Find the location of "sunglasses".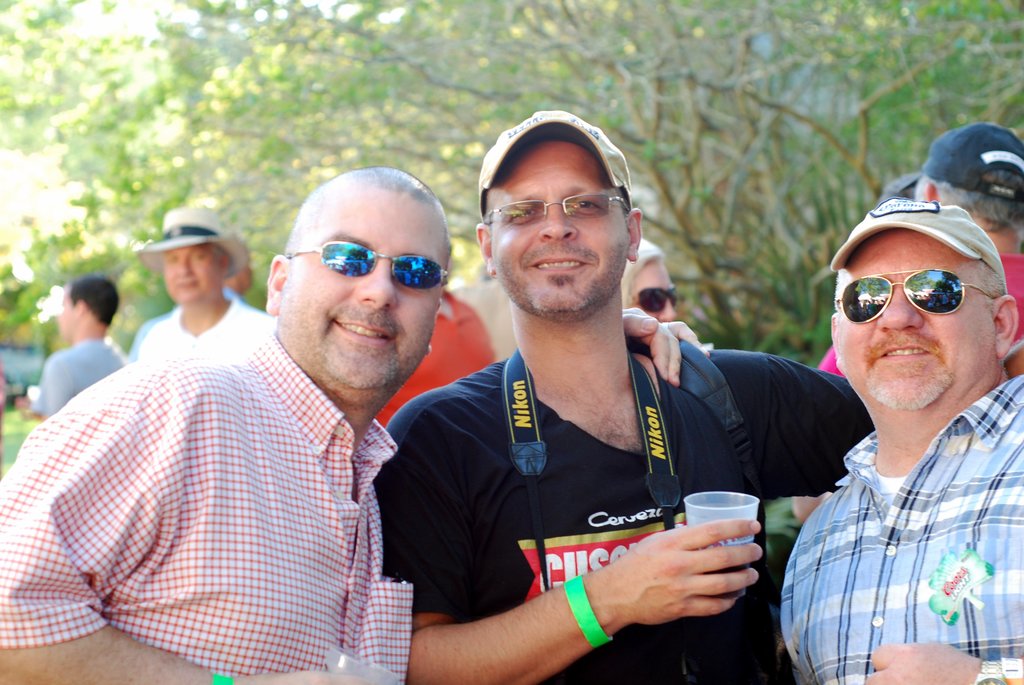
Location: [634,286,676,315].
